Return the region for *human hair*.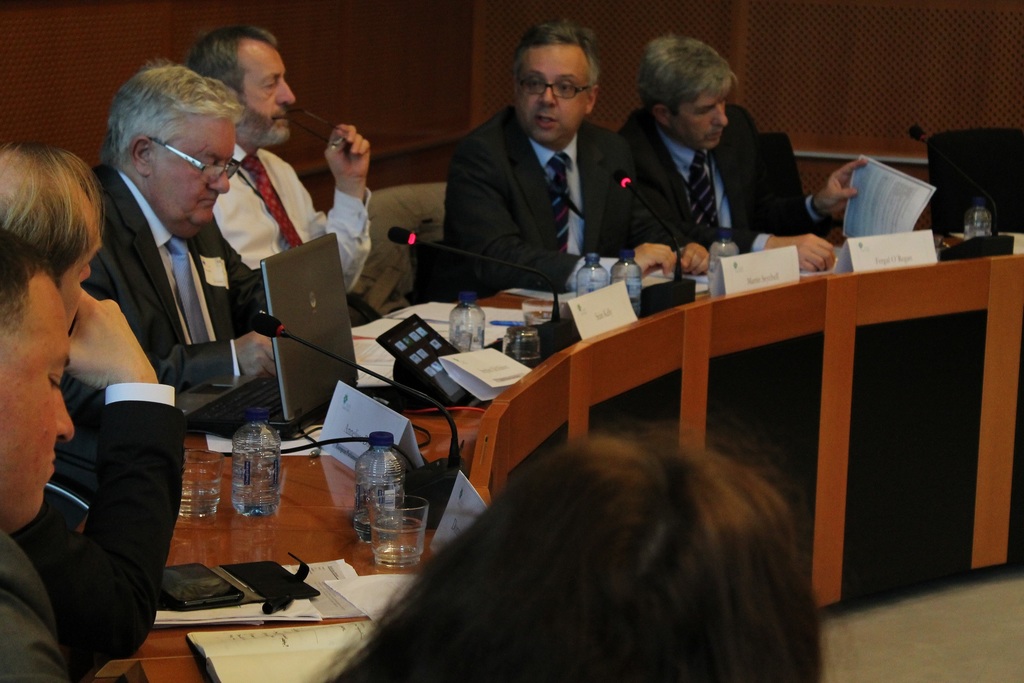
<box>513,18,602,98</box>.
